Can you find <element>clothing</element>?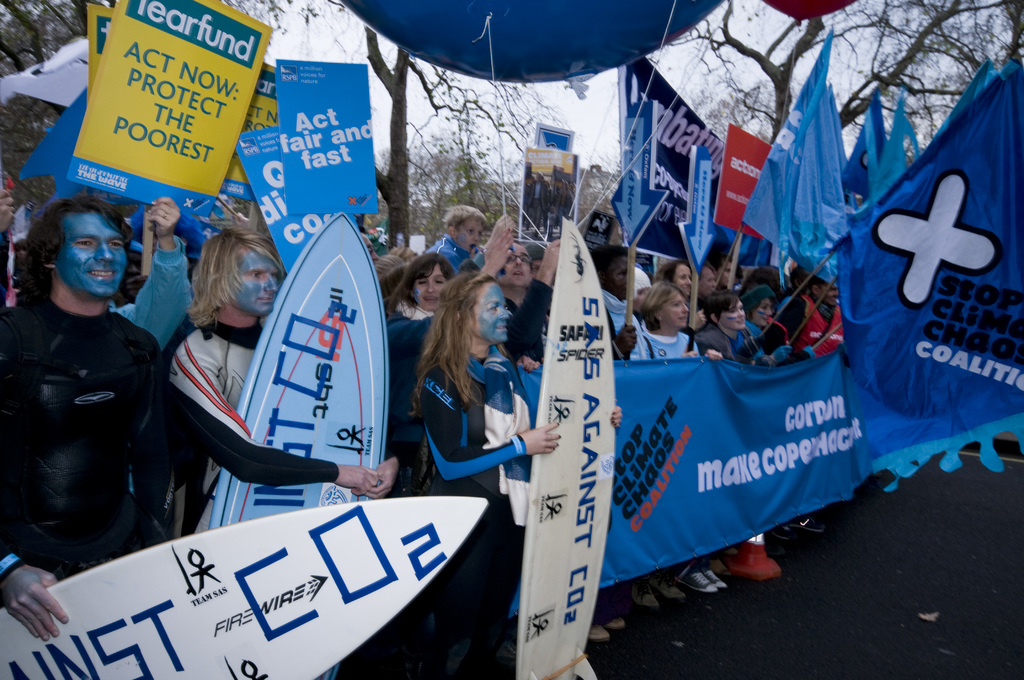
Yes, bounding box: {"left": 598, "top": 289, "right": 647, "bottom": 364}.
